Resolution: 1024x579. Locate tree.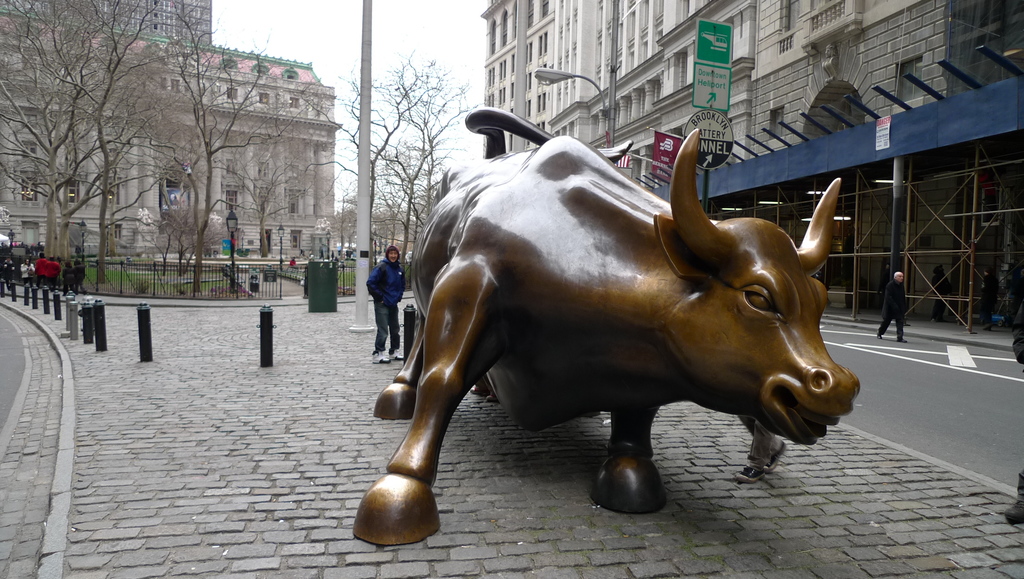
l=305, t=47, r=472, b=291.
